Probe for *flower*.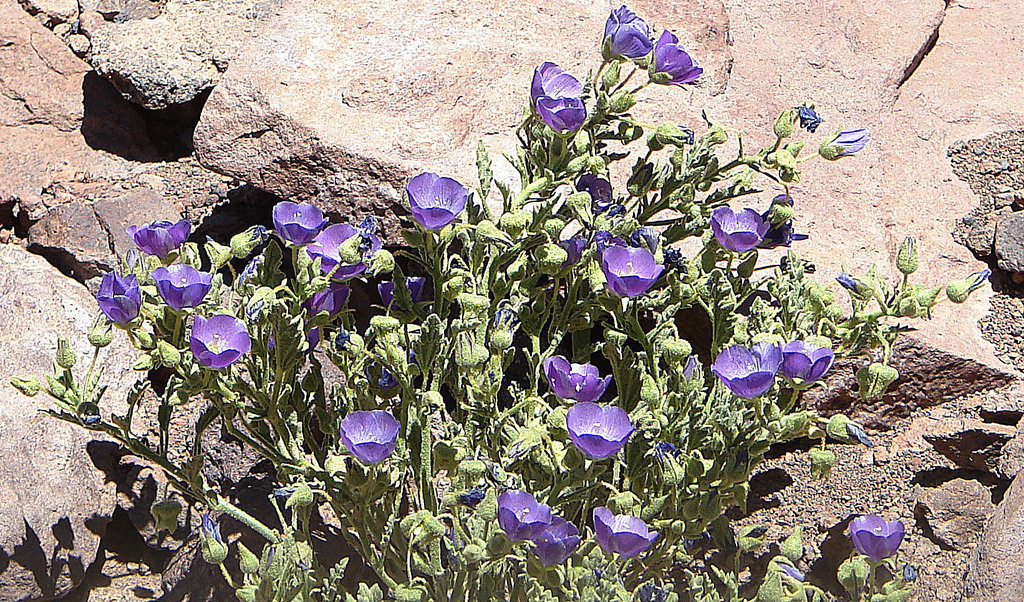
Probe result: 408 355 424 392.
